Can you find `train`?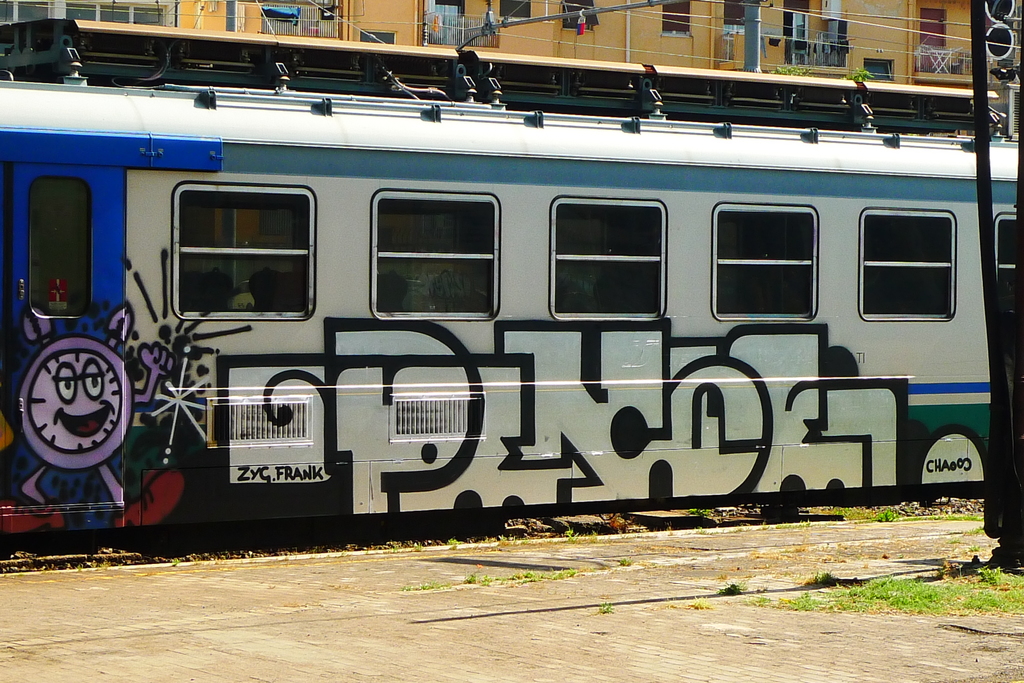
Yes, bounding box: l=0, t=0, r=1023, b=558.
